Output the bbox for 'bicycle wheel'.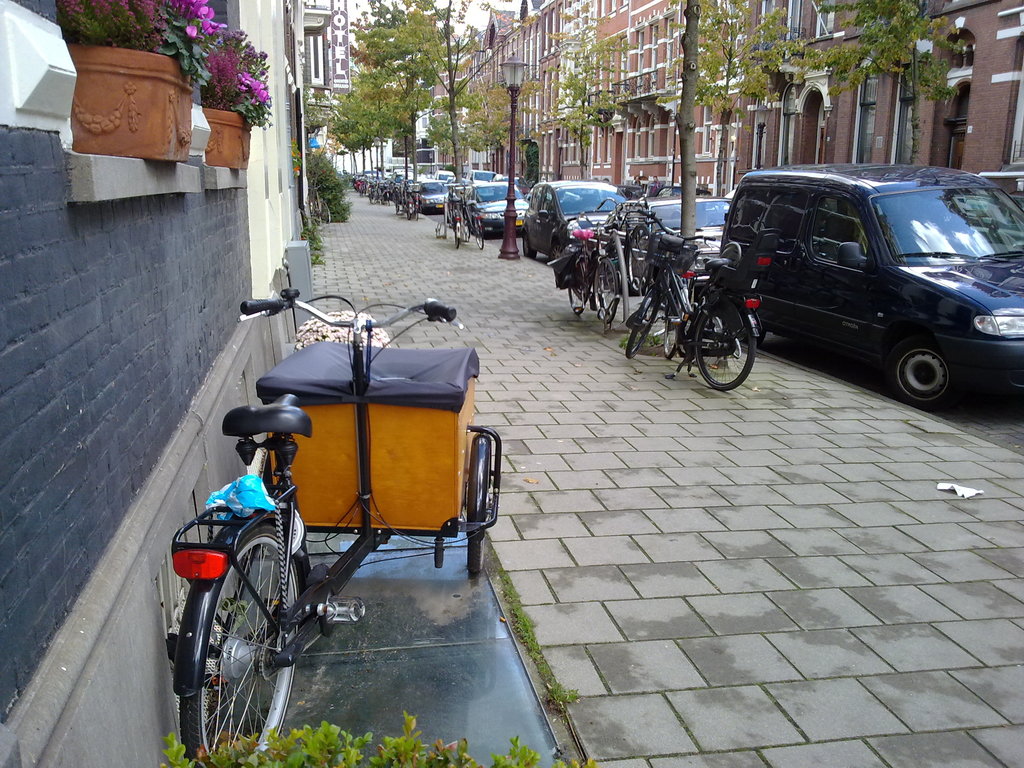
rect(473, 213, 485, 246).
